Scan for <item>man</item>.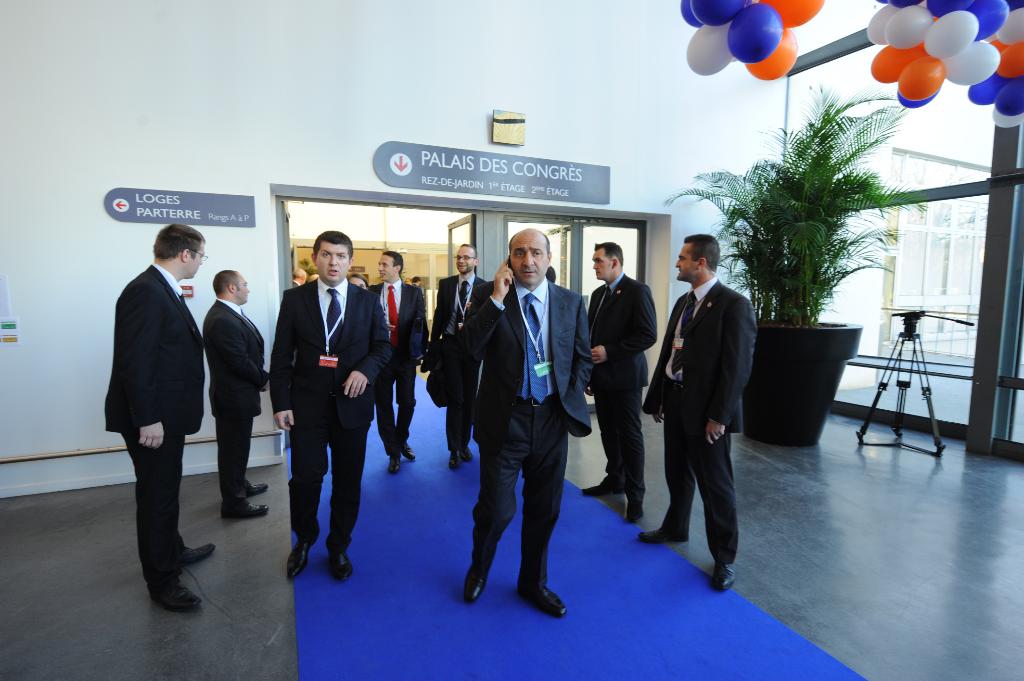
Scan result: [202,271,269,521].
